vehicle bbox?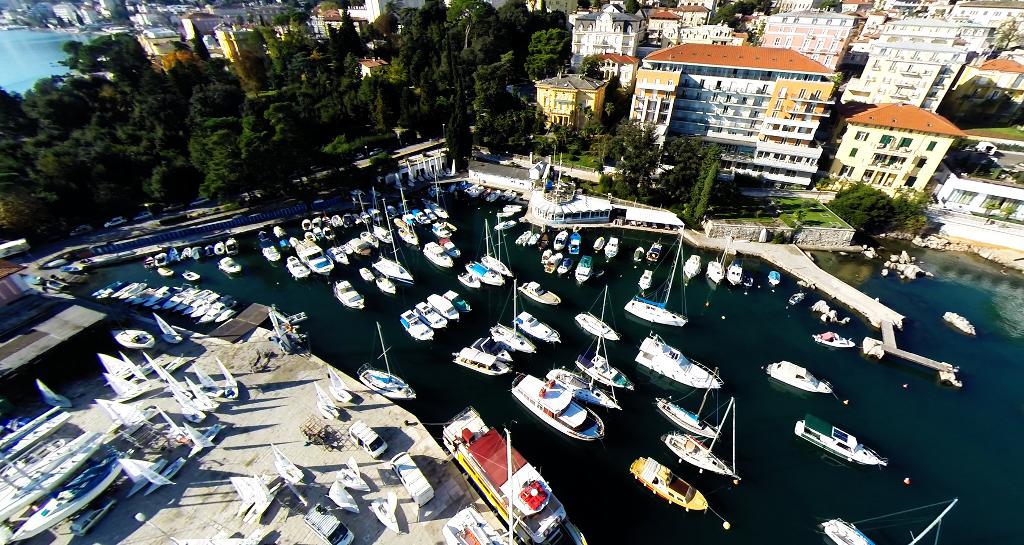
546:251:559:276
